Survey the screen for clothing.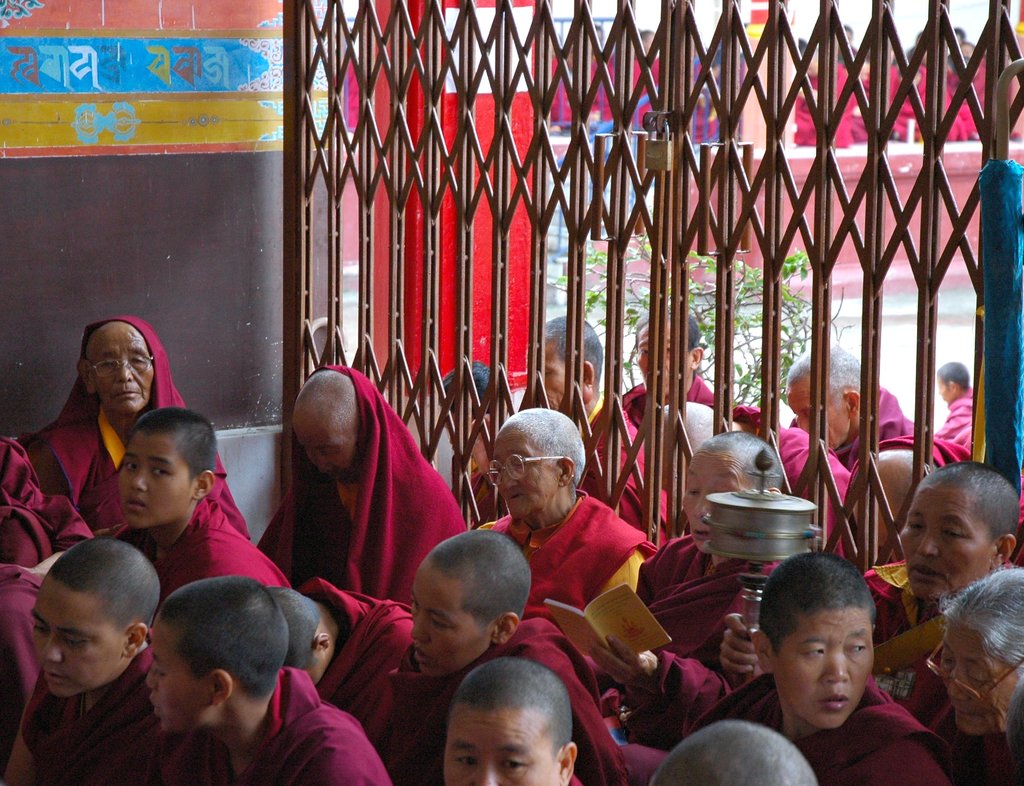
Survey found: bbox=[493, 464, 663, 650].
